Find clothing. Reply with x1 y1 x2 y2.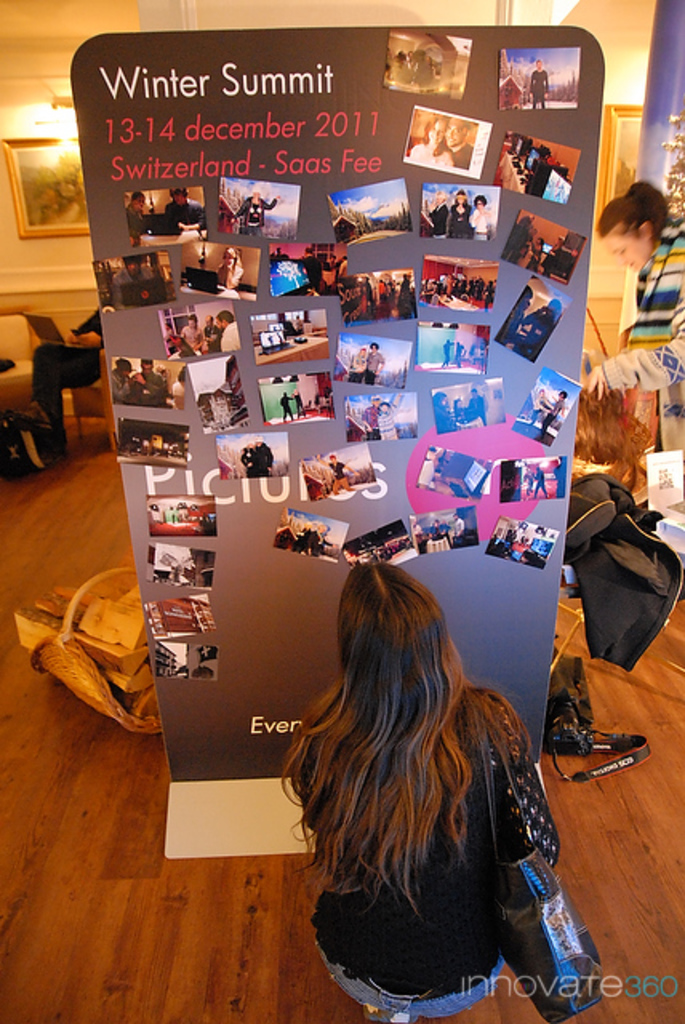
523 64 554 117.
